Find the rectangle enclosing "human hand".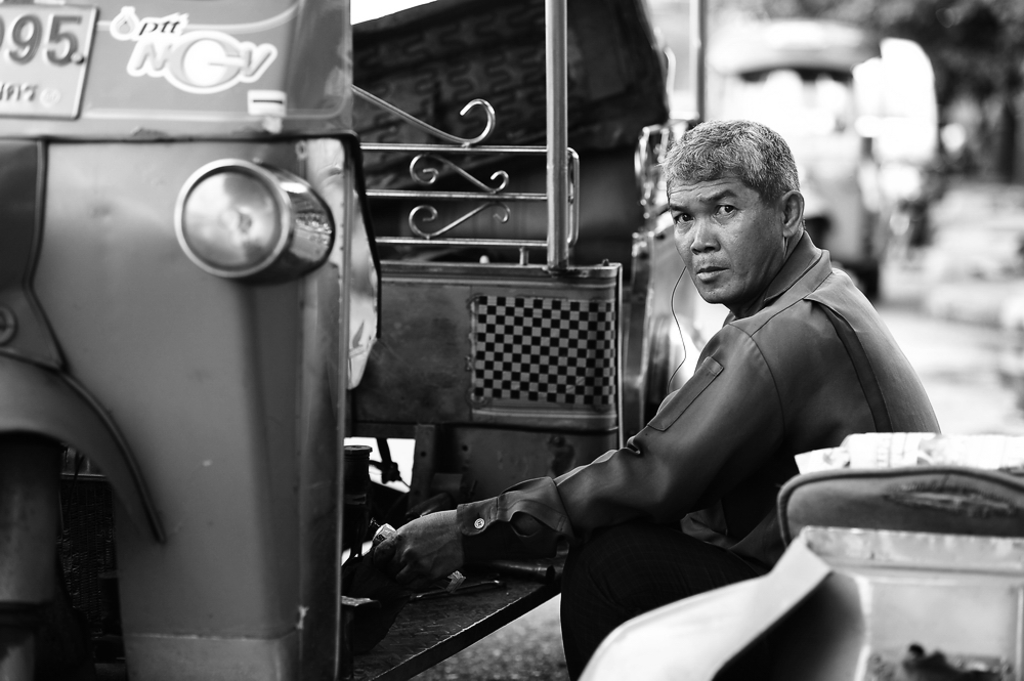
{"left": 373, "top": 514, "right": 479, "bottom": 610}.
